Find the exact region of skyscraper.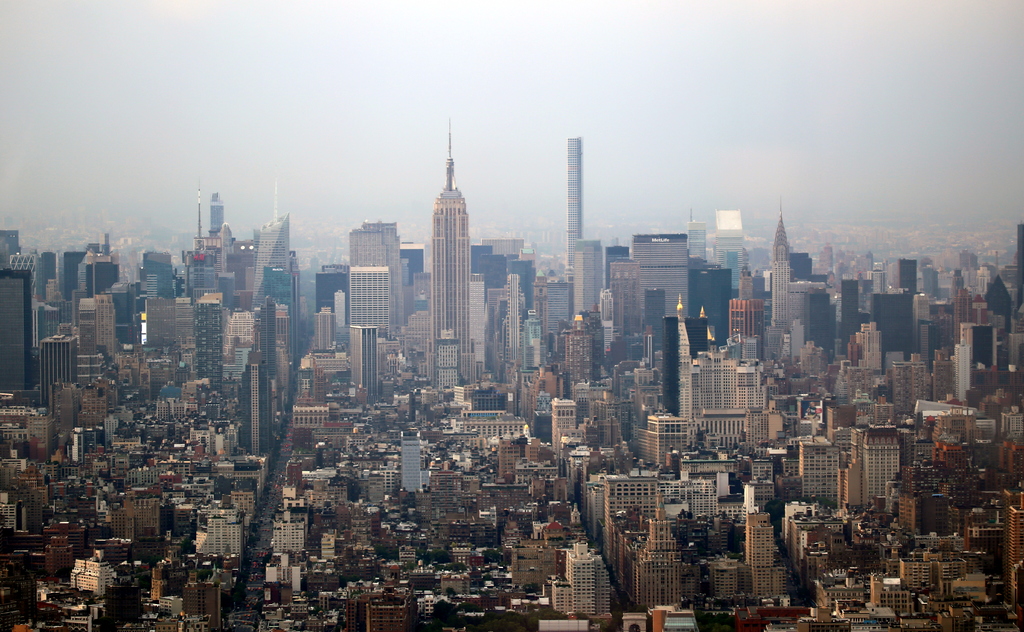
Exact region: [180, 186, 255, 323].
